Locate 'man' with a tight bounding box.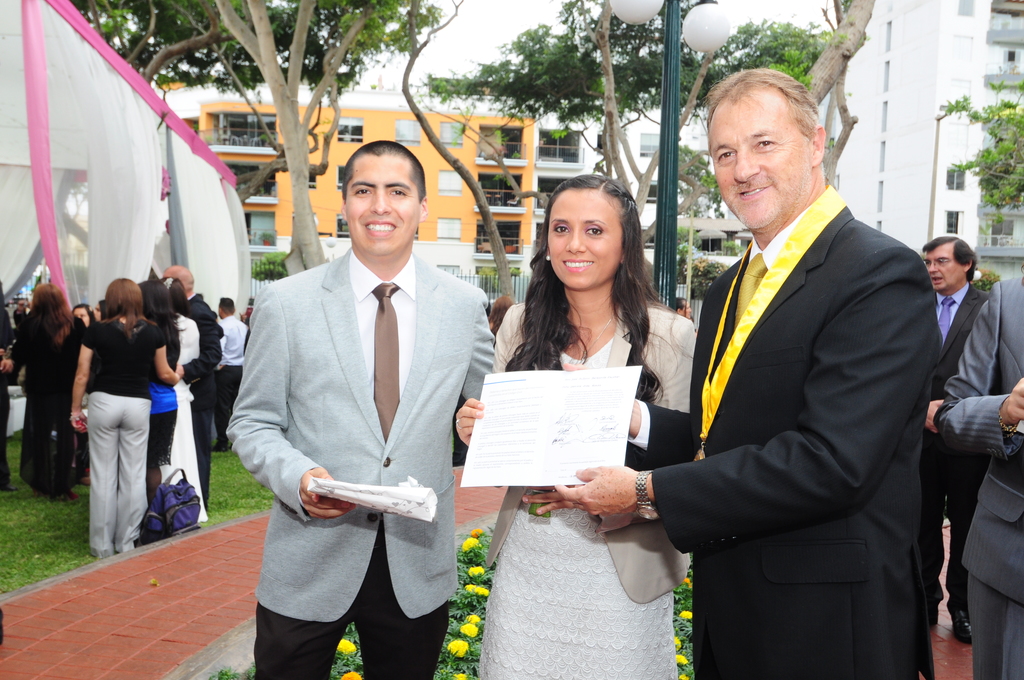
pyautogui.locateOnScreen(161, 269, 218, 499).
